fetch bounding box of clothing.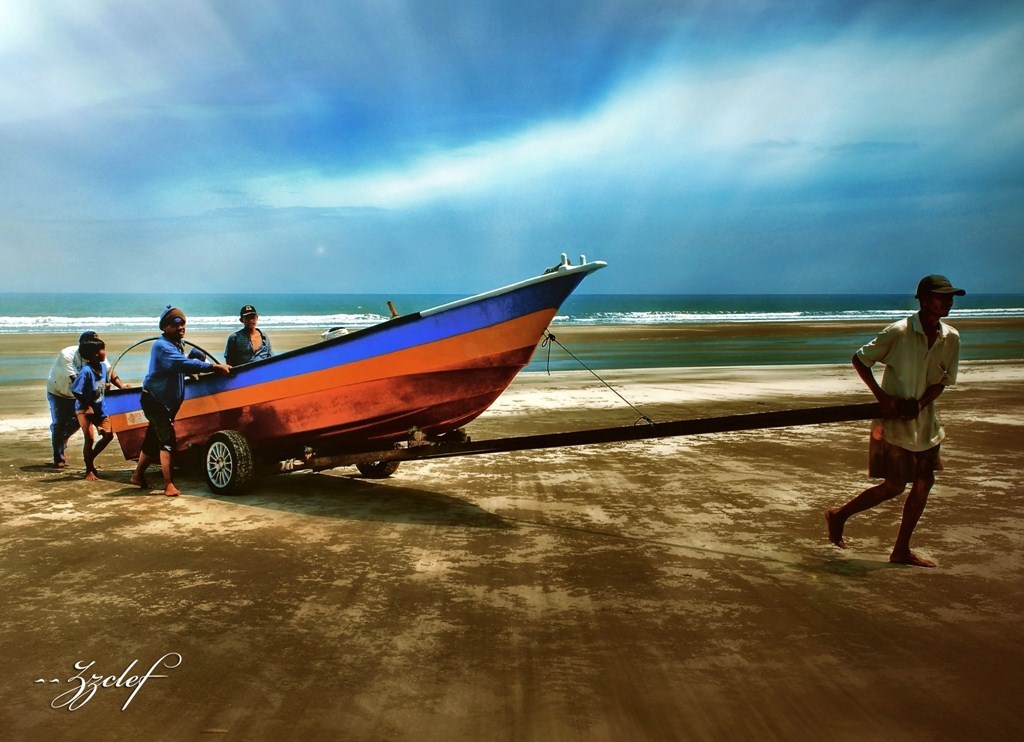
Bbox: pyautogui.locateOnScreen(40, 338, 103, 463).
